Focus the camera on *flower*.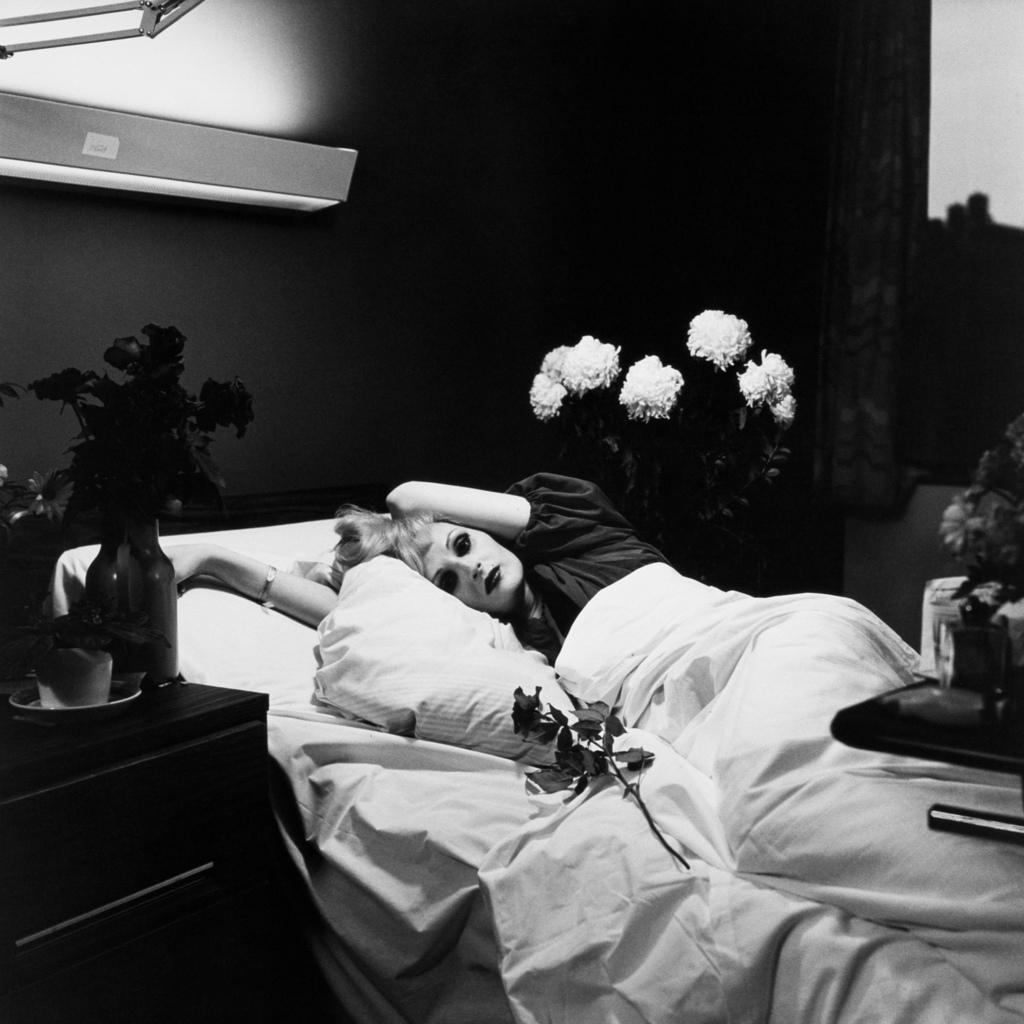
Focus region: left=537, top=340, right=573, bottom=384.
